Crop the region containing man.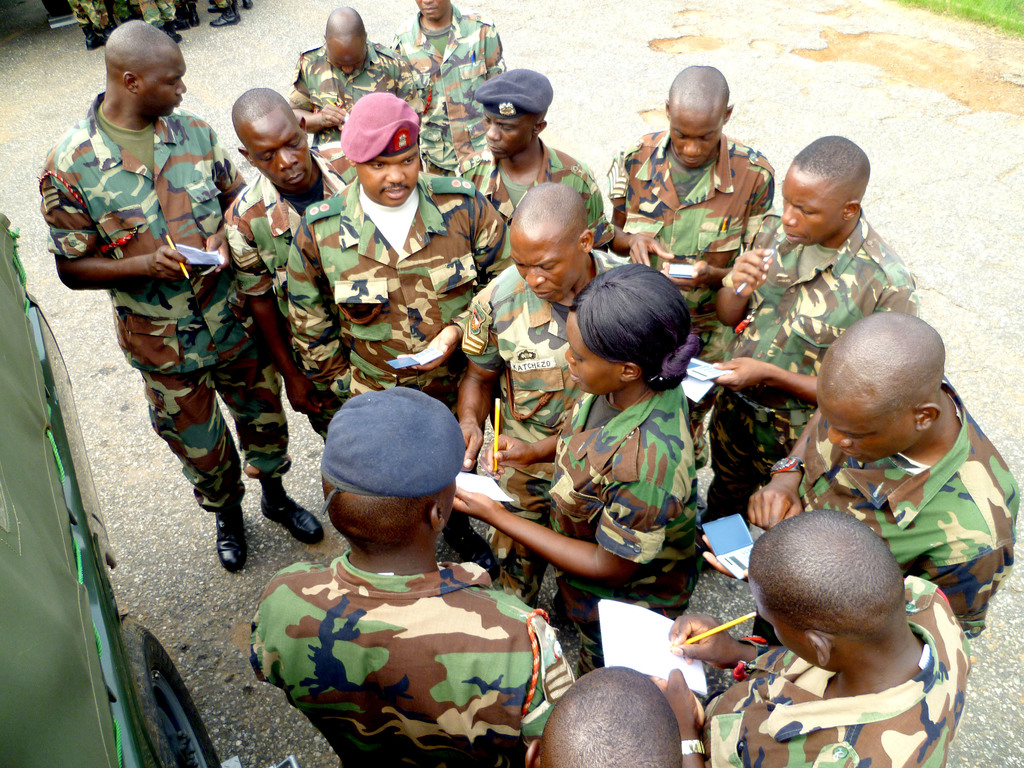
Crop region: 603 68 778 479.
